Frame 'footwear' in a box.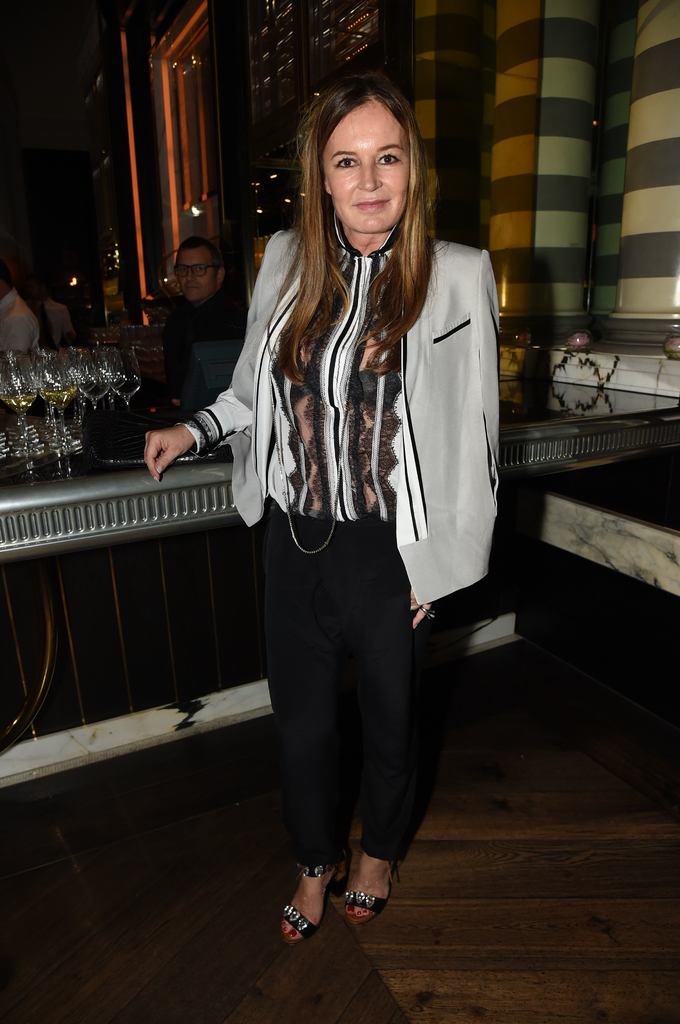
[left=276, top=876, right=347, bottom=958].
